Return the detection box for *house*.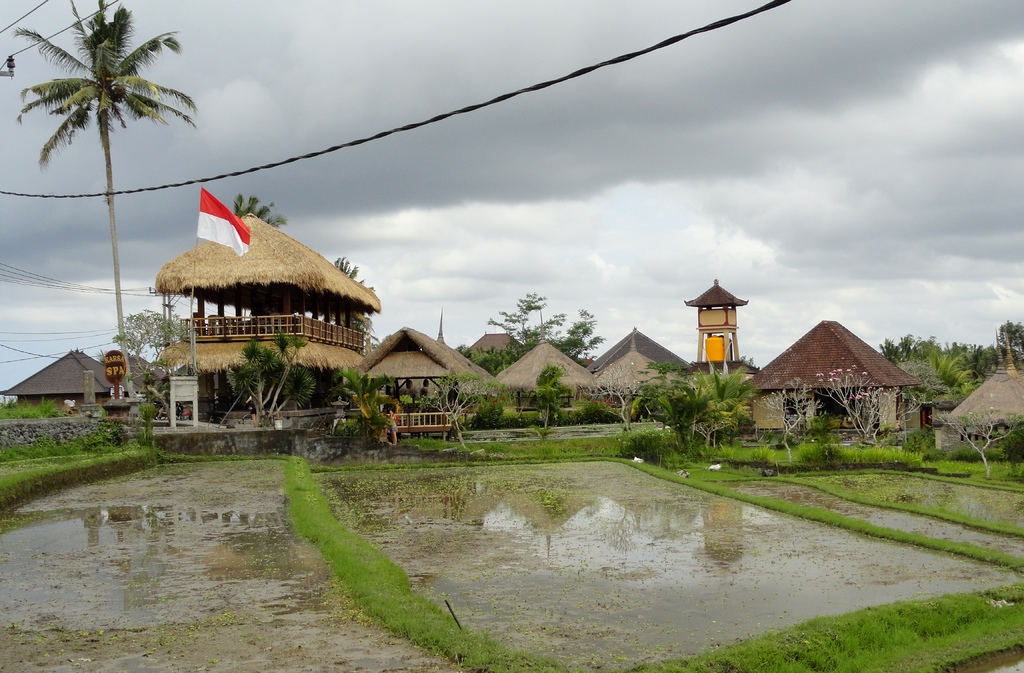
l=450, t=336, r=515, b=364.
